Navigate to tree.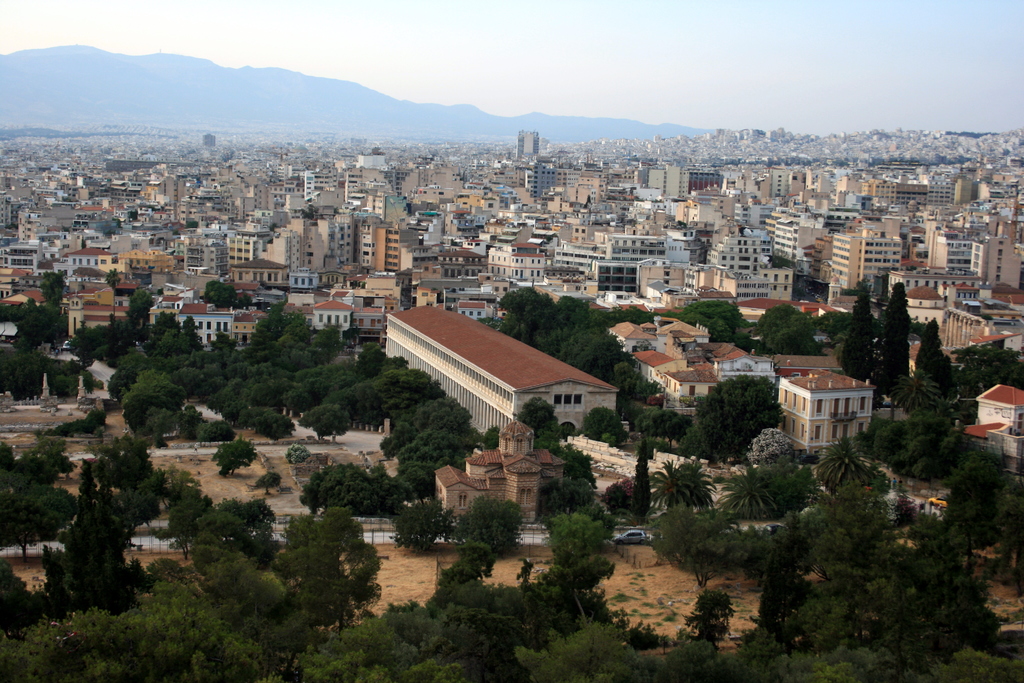
Navigation target: <box>447,493,527,554</box>.
